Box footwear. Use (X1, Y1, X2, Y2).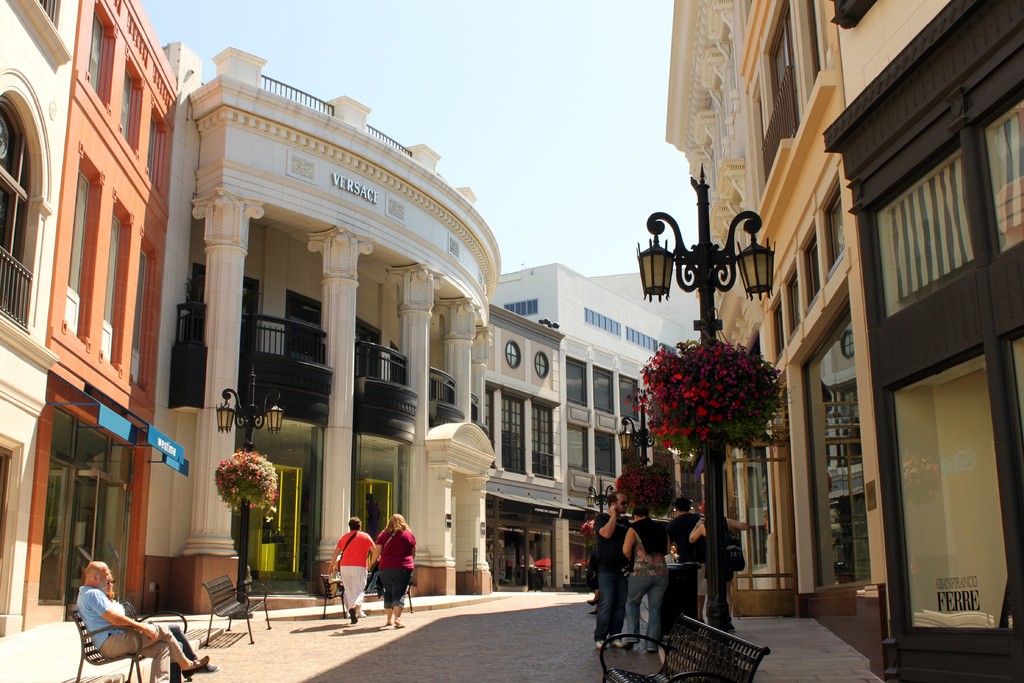
(349, 607, 358, 620).
